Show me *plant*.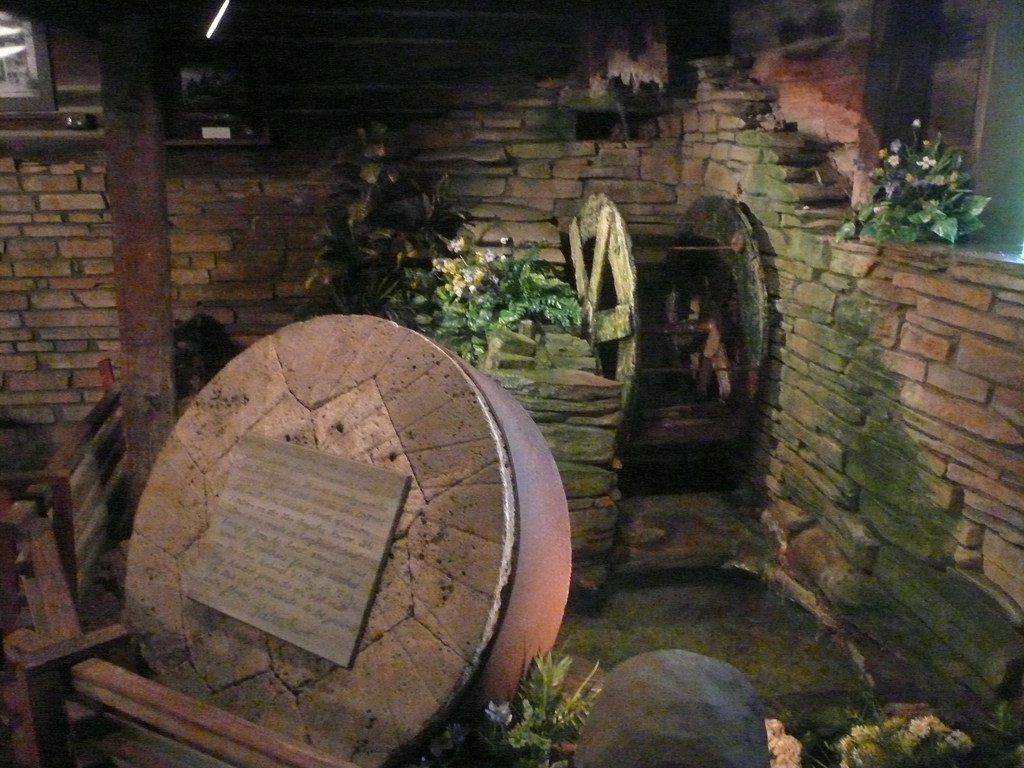
*plant* is here: <box>851,110,994,244</box>.
